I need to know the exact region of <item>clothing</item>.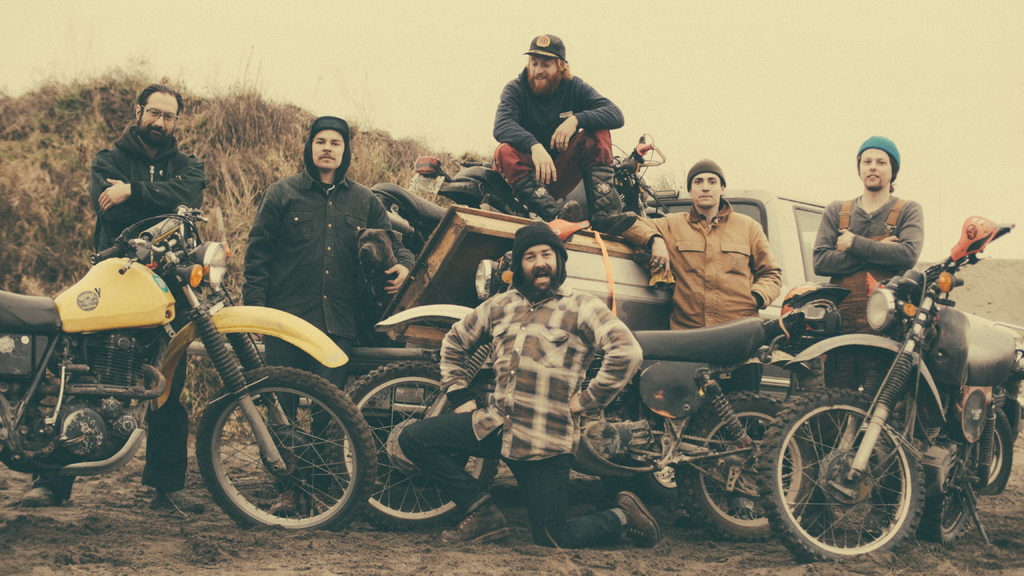
Region: BBox(86, 125, 211, 492).
